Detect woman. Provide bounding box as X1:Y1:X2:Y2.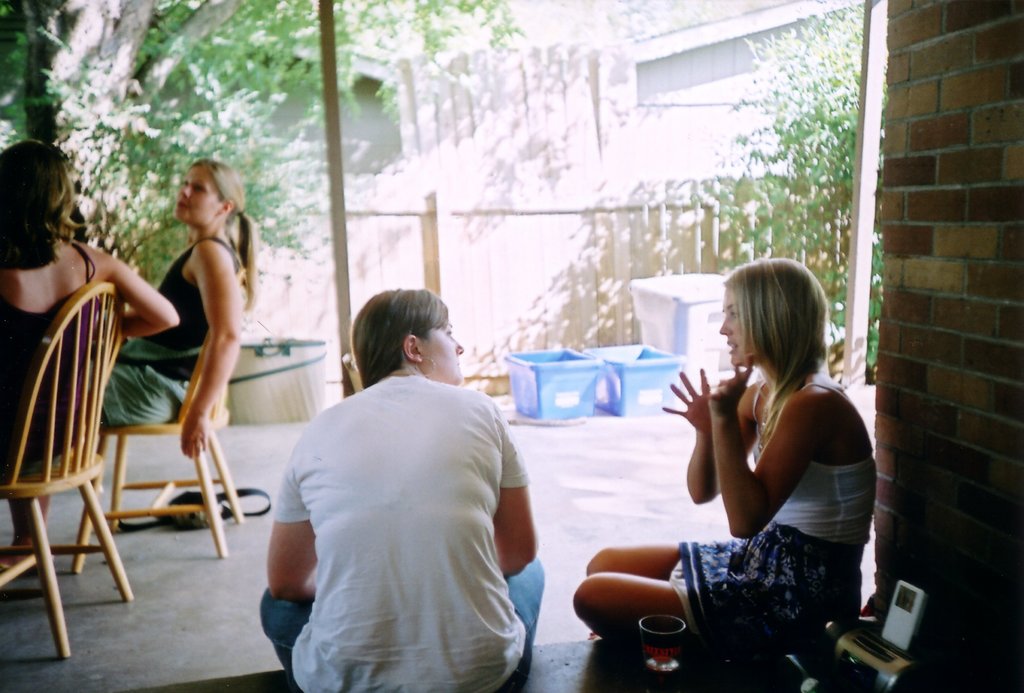
82:154:260:461.
